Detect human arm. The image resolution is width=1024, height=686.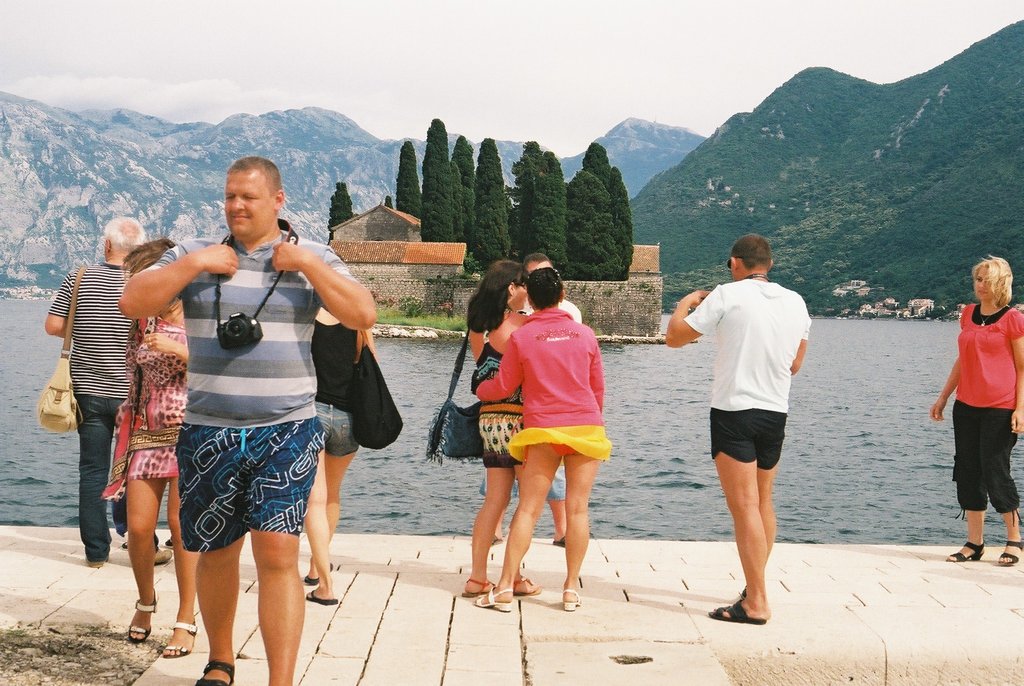
109, 241, 225, 322.
